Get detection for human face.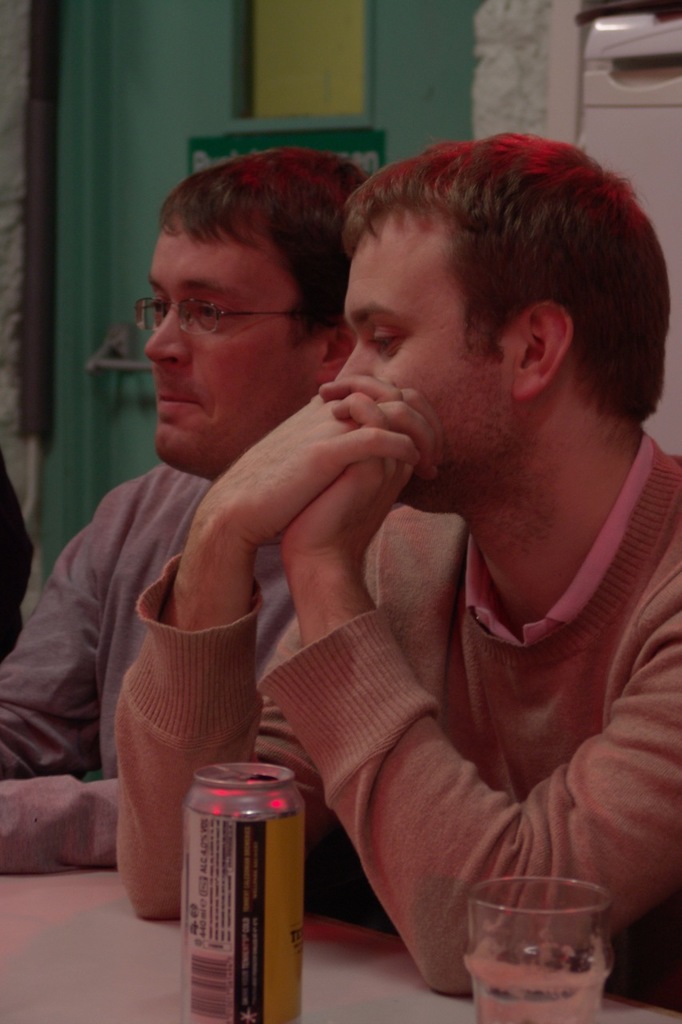
Detection: (346, 213, 519, 506).
